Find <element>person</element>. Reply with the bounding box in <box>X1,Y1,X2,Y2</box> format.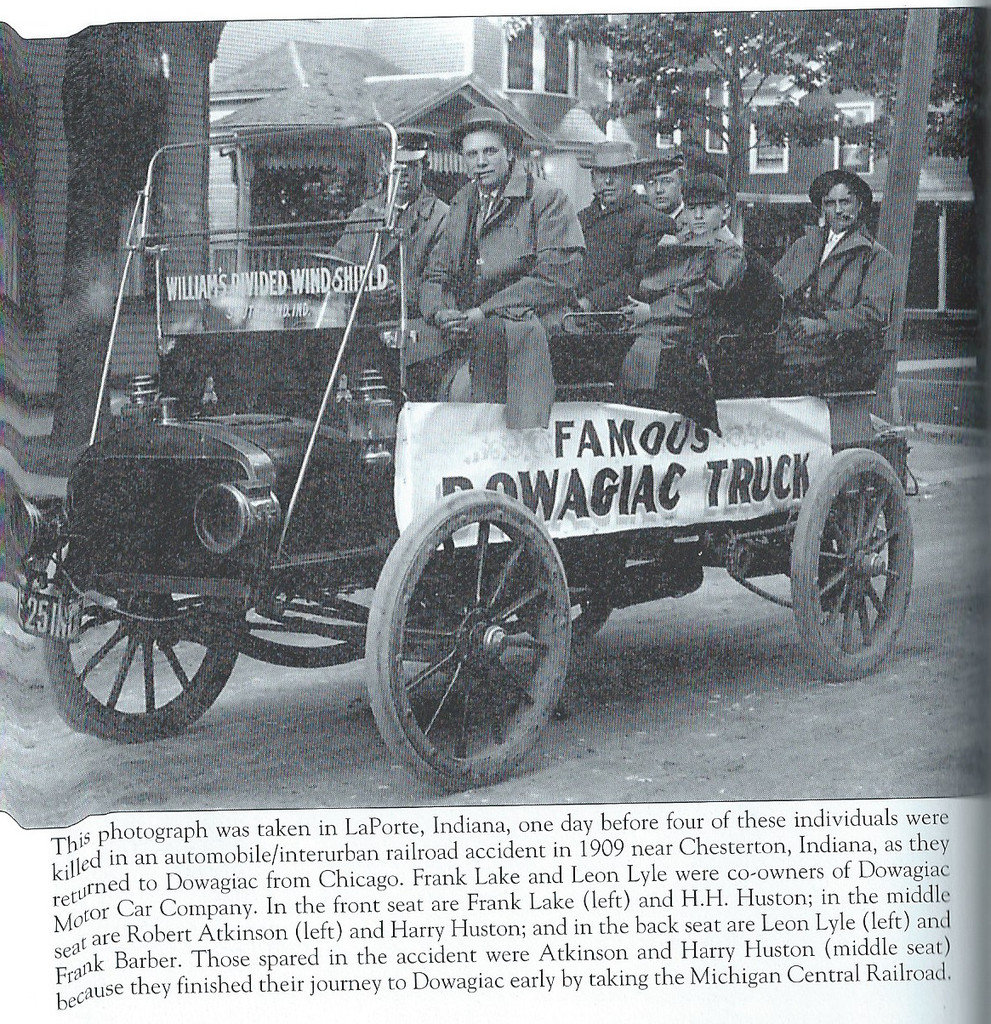
<box>624,175,755,408</box>.
